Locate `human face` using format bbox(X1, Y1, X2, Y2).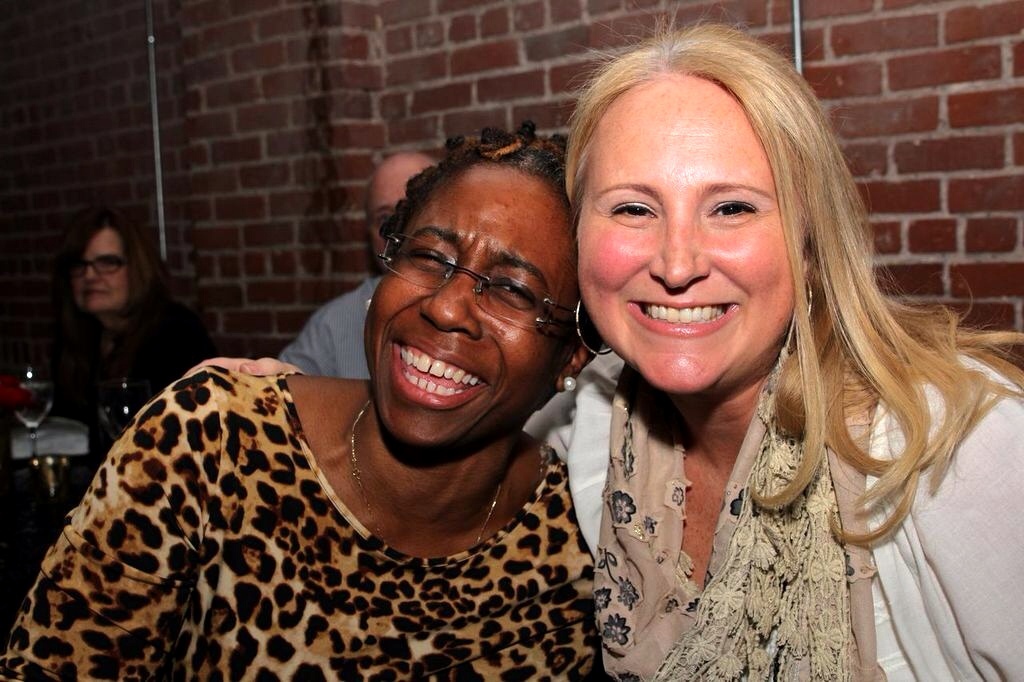
bbox(358, 139, 444, 273).
